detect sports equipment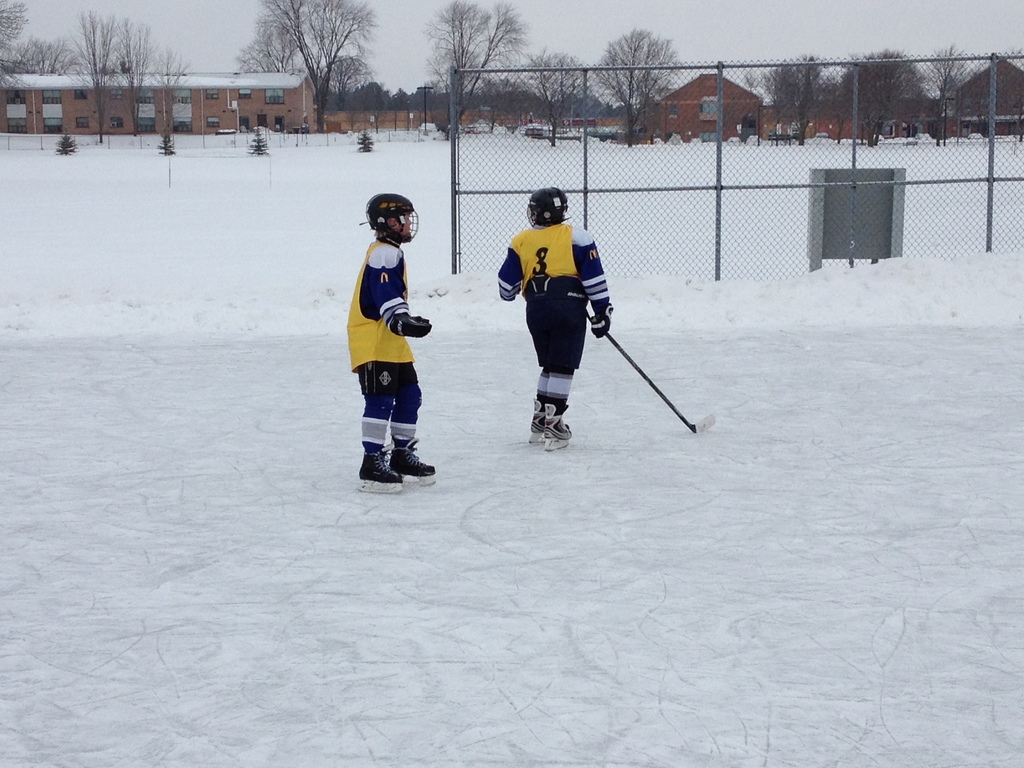
[x1=587, y1=308, x2=712, y2=435]
